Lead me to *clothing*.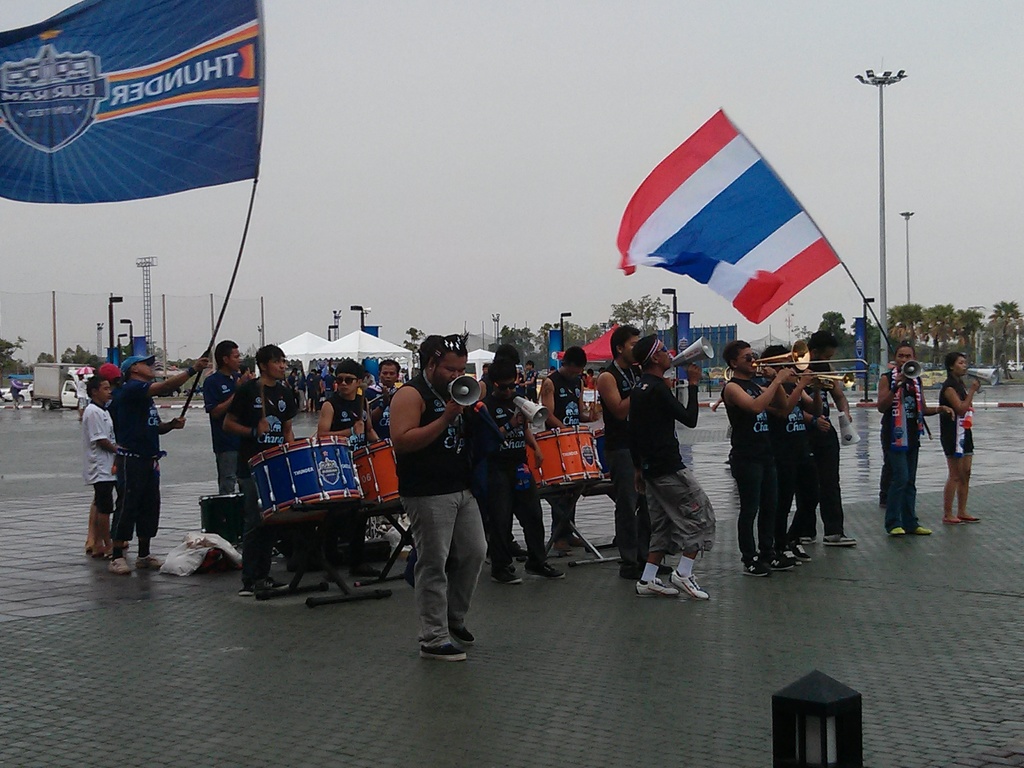
Lead to (935,379,975,461).
